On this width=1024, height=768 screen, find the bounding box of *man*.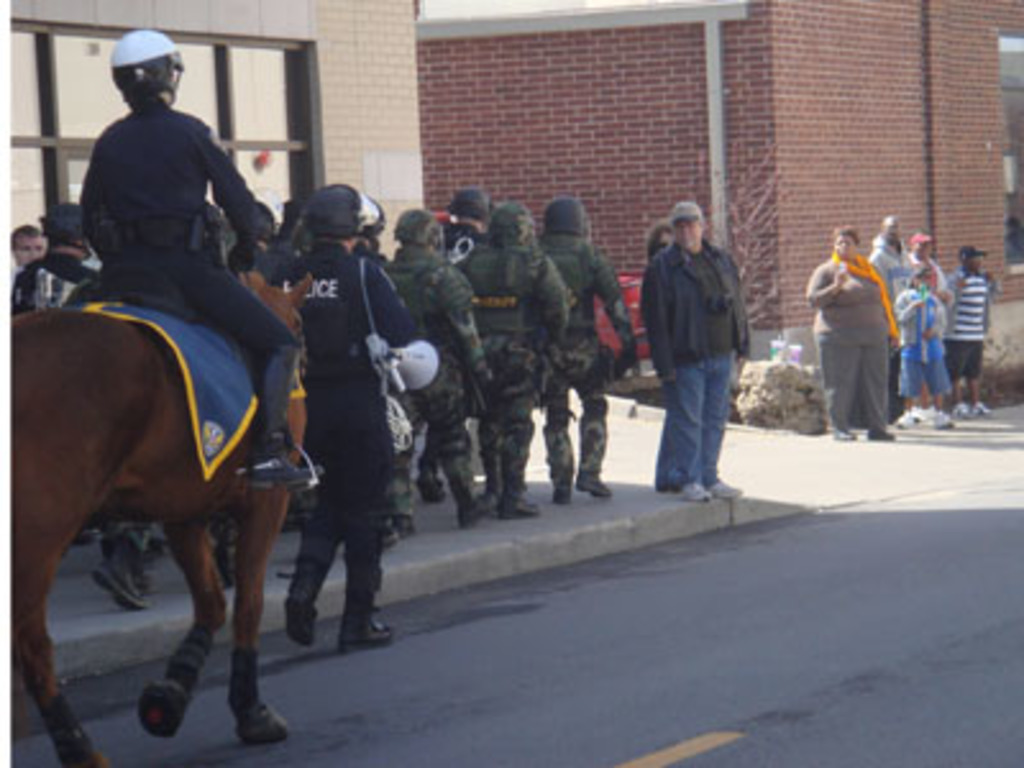
Bounding box: 881, 215, 914, 417.
